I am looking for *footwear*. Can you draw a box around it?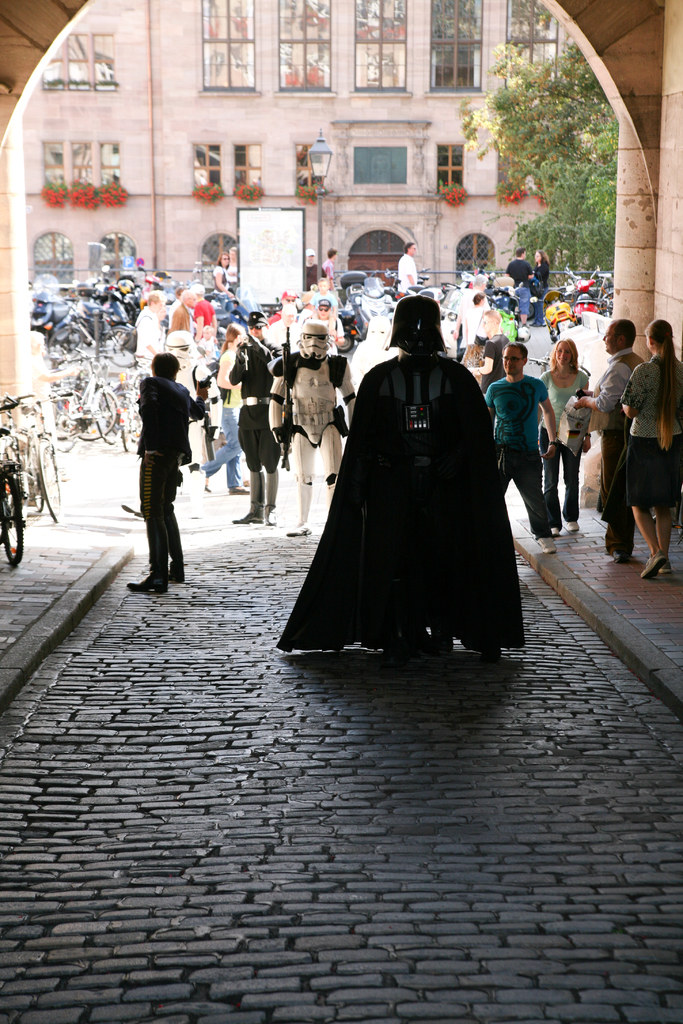
Sure, the bounding box is [left=638, top=550, right=661, bottom=580].
